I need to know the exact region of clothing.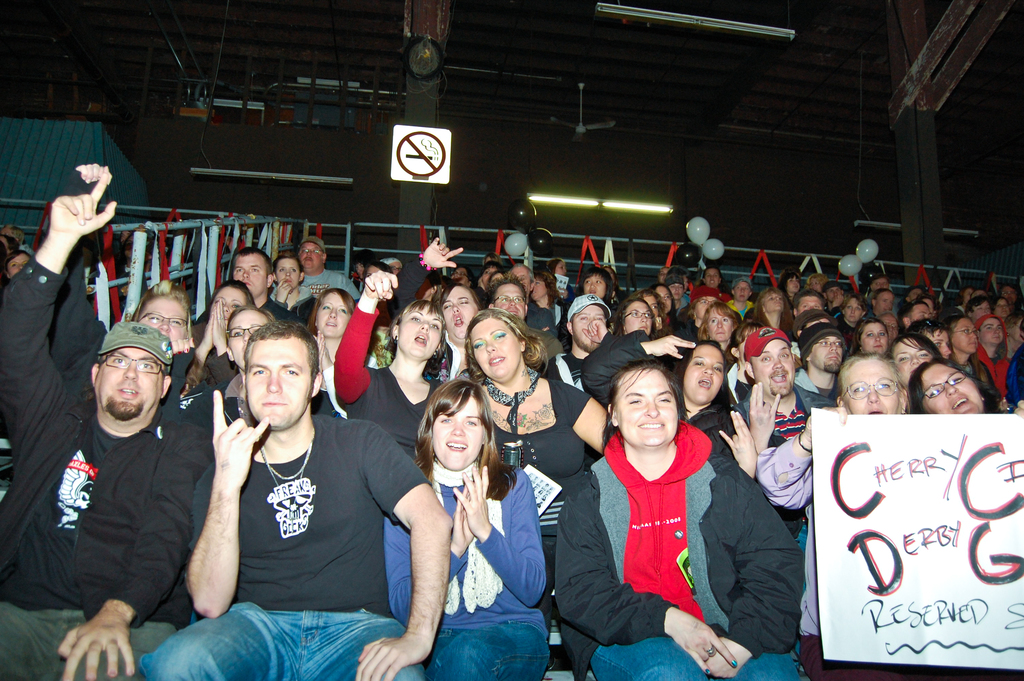
Region: <region>488, 372, 593, 543</region>.
